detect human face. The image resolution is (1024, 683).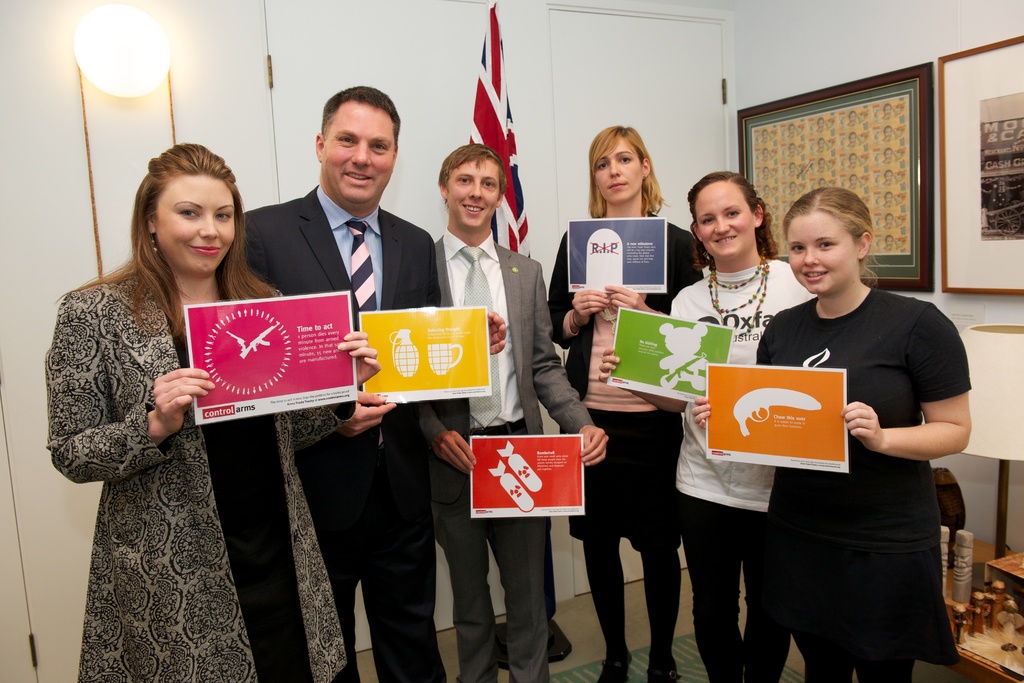
box=[445, 157, 500, 226].
